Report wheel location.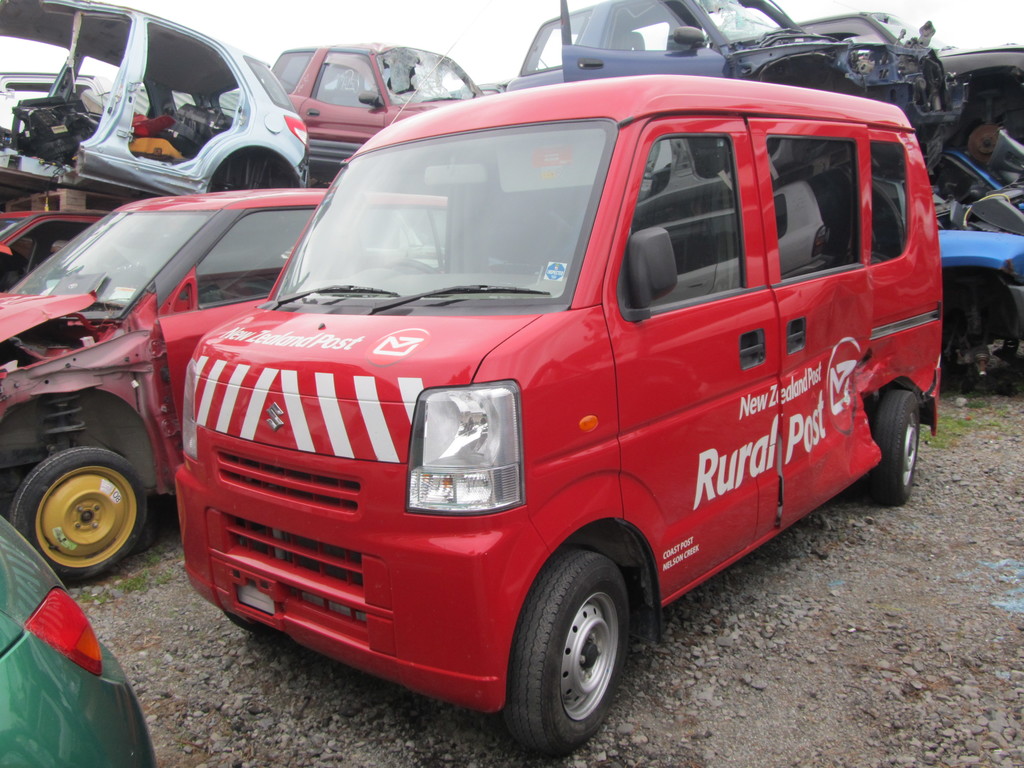
Report: 383,255,435,275.
